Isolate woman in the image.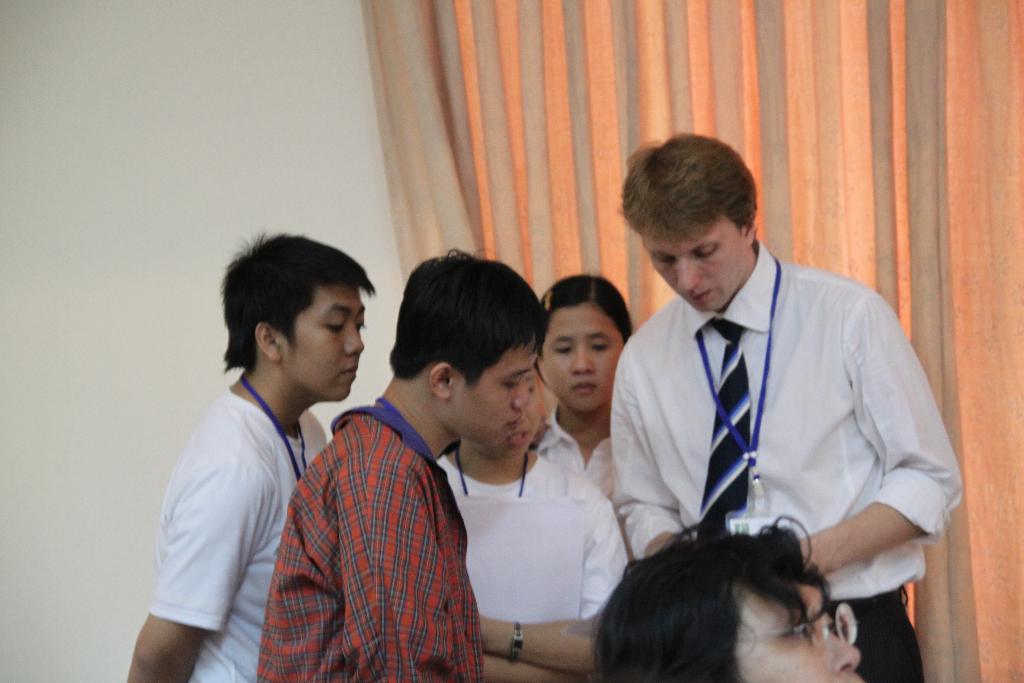
Isolated region: (left=426, top=364, right=624, bottom=682).
